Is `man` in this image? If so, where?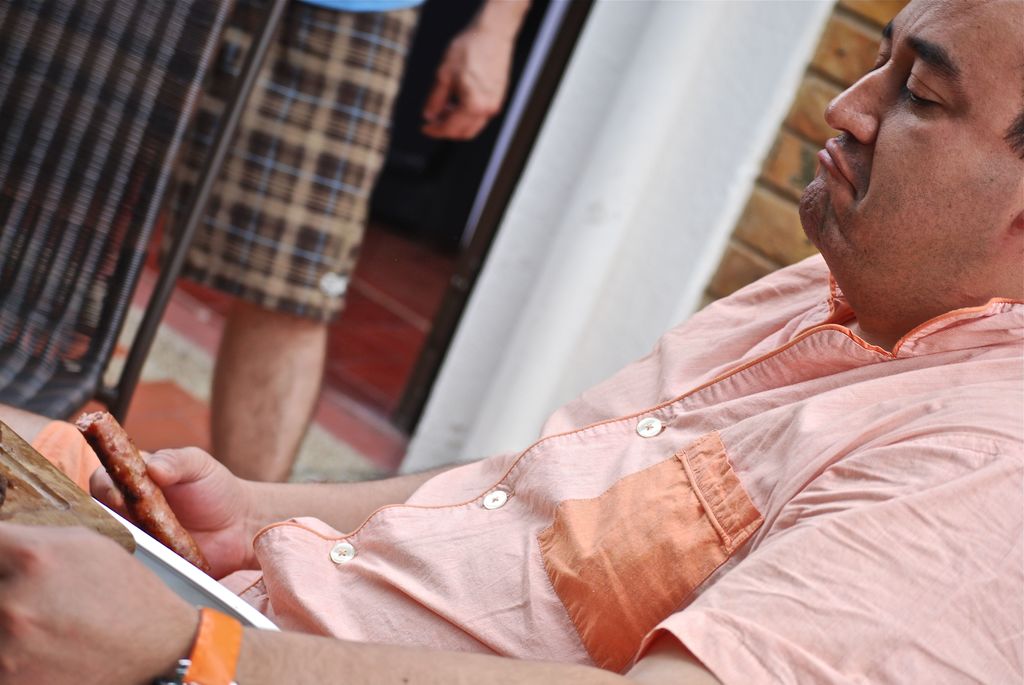
Yes, at [134, 0, 531, 479].
